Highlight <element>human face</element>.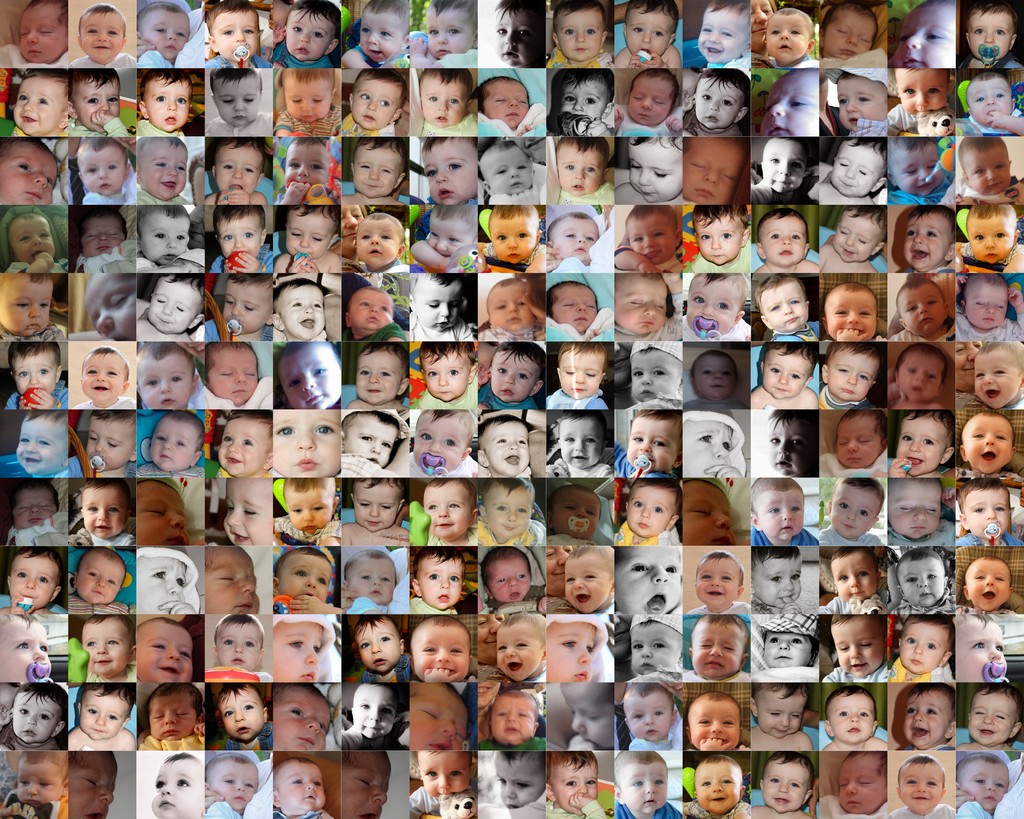
Highlighted region: rect(765, 15, 812, 60).
